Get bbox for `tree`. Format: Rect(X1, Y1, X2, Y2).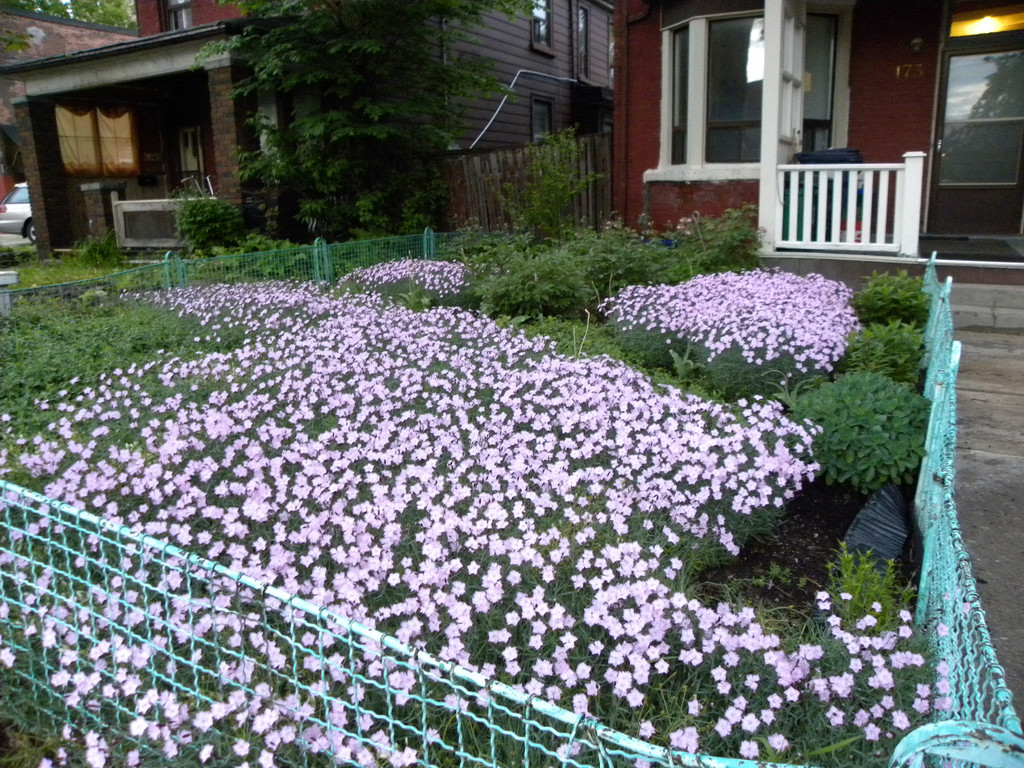
Rect(0, 0, 143, 31).
